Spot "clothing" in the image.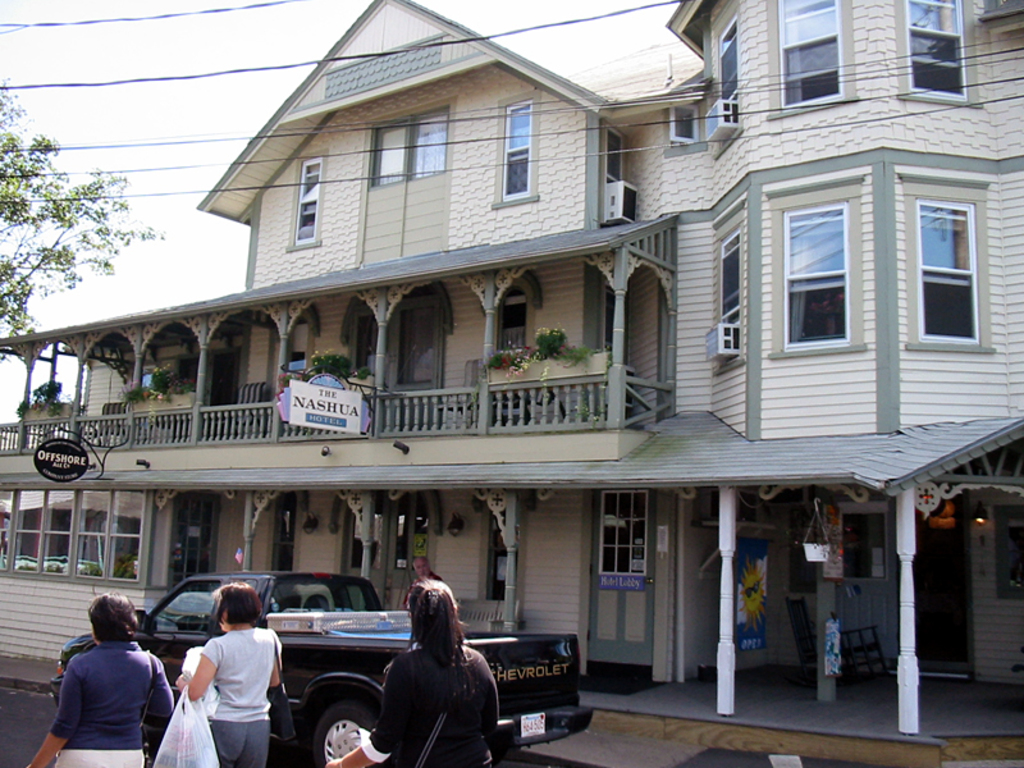
"clothing" found at x1=357, y1=646, x2=506, y2=767.
